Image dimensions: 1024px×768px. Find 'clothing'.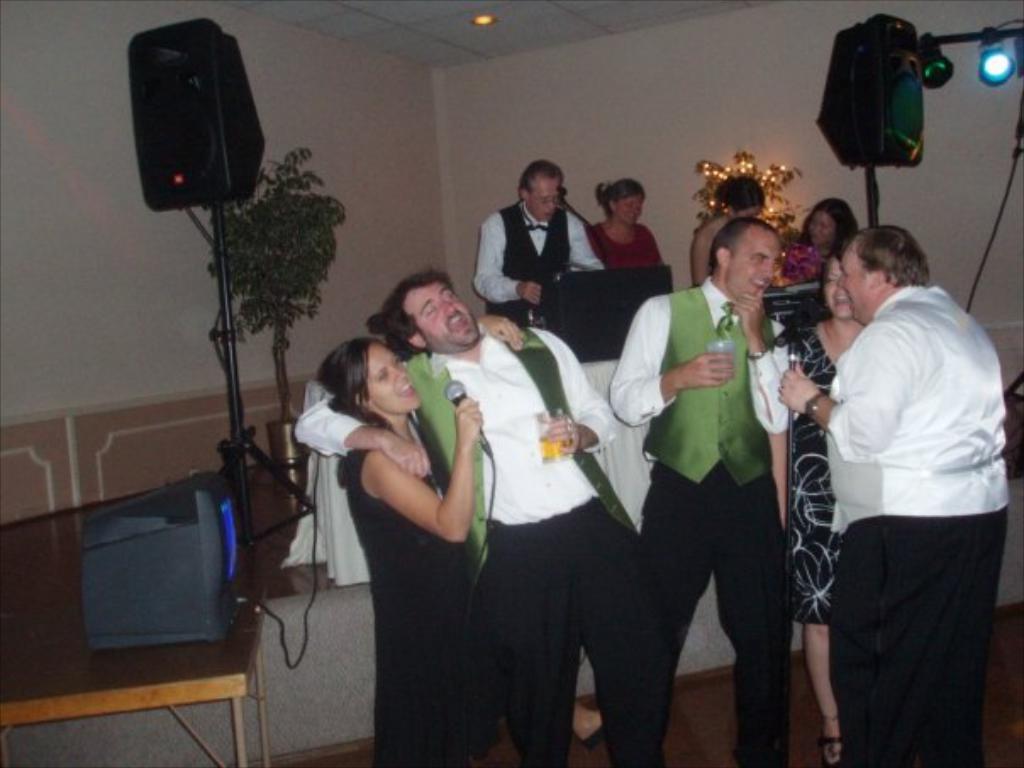
[x1=610, y1=266, x2=788, y2=766].
